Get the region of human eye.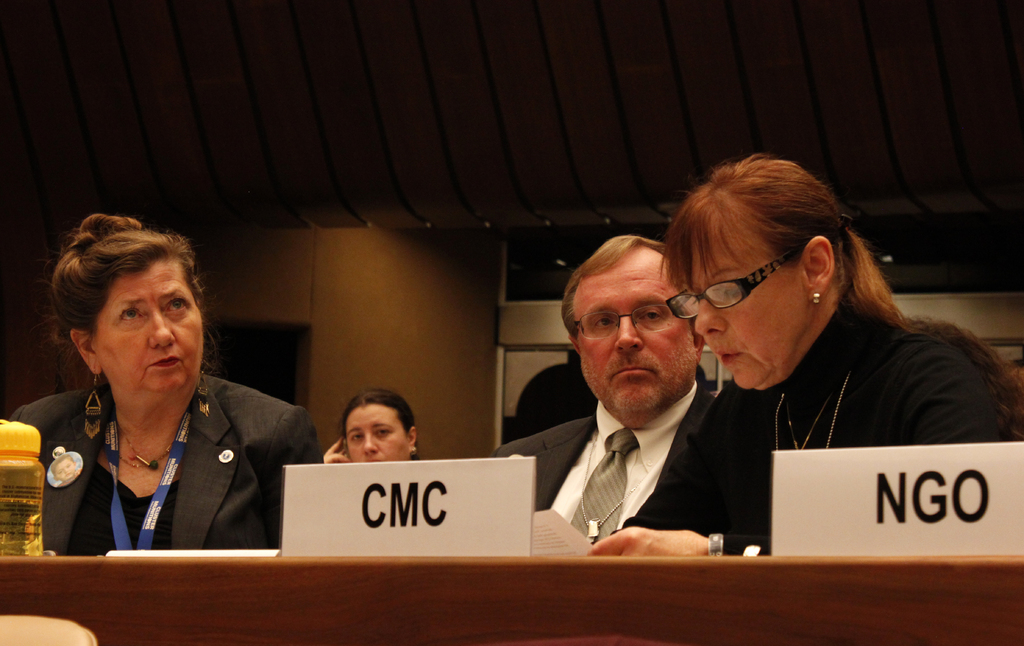
<region>163, 297, 188, 315</region>.
